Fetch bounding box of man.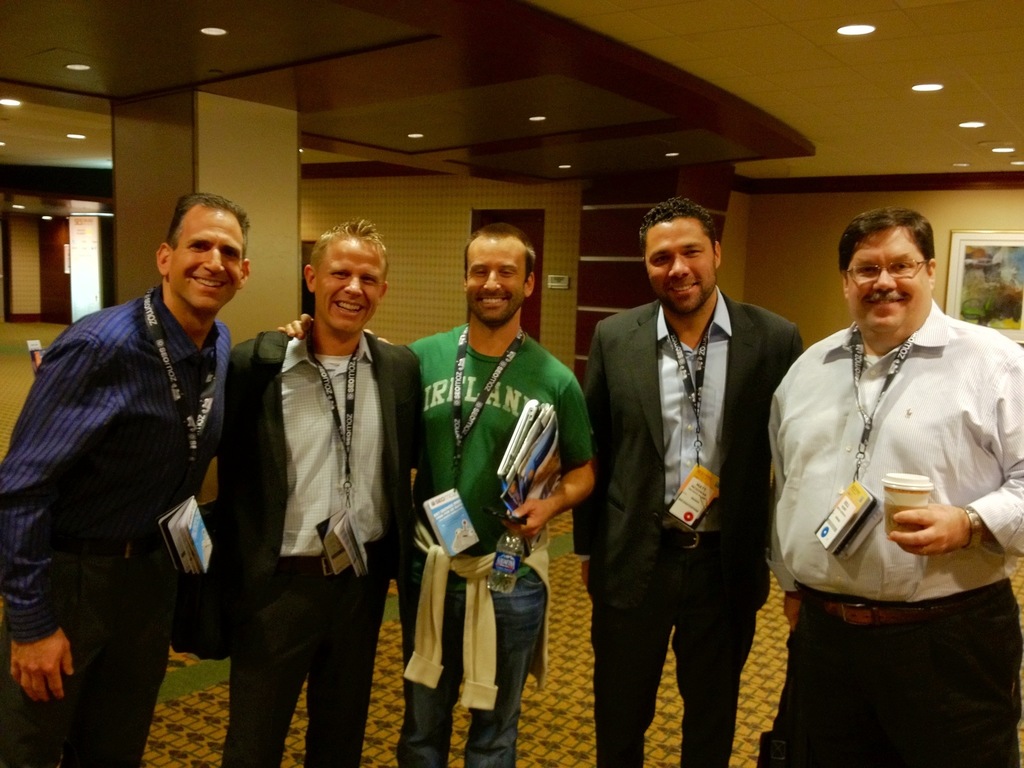
Bbox: rect(216, 213, 424, 767).
